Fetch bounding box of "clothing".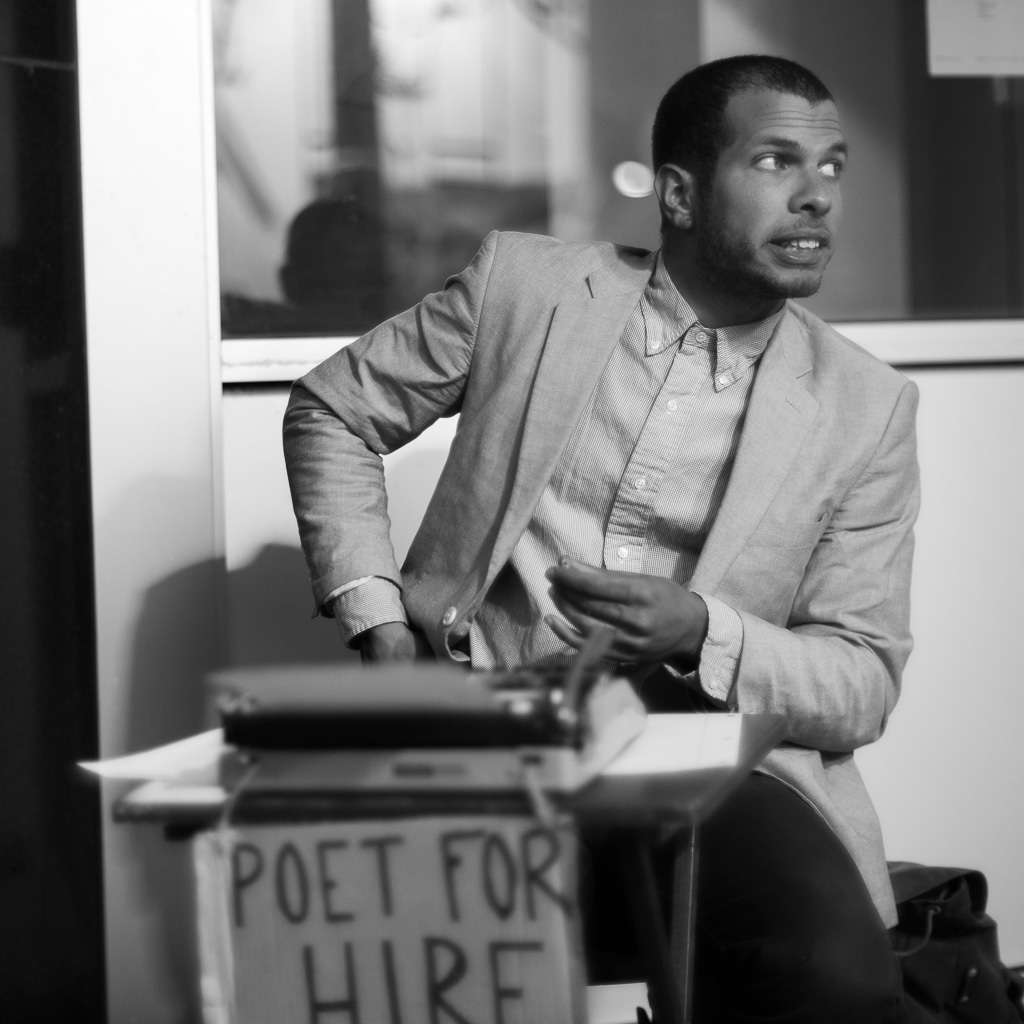
Bbox: x1=293, y1=203, x2=942, y2=830.
